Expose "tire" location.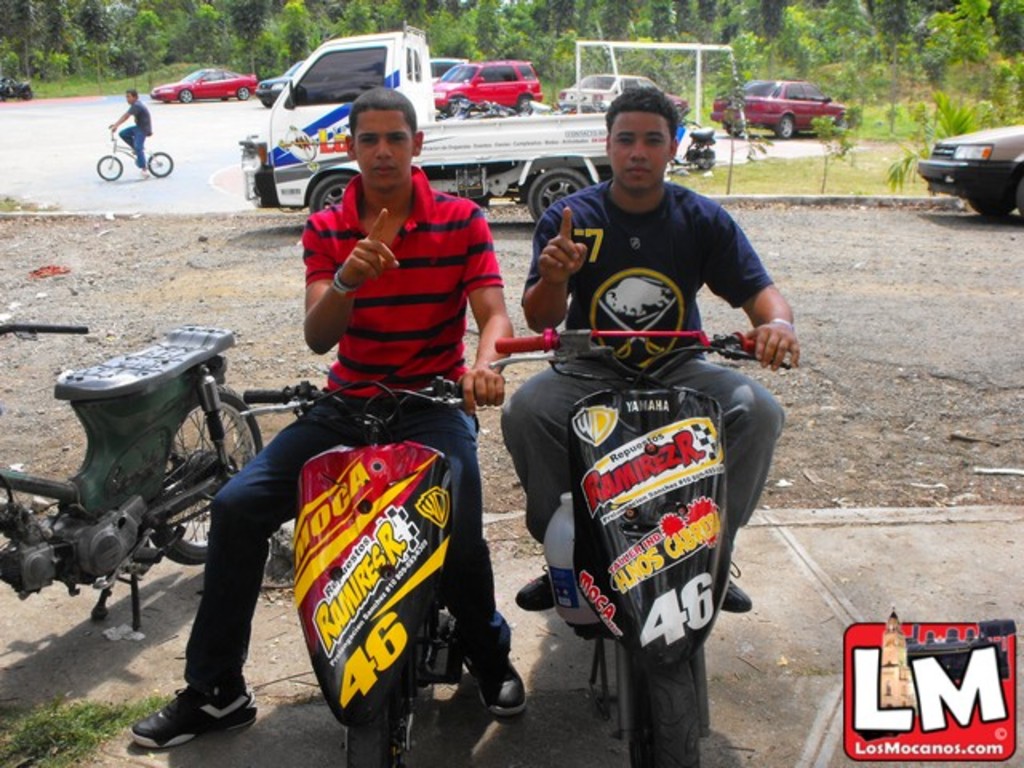
Exposed at [150,149,174,176].
